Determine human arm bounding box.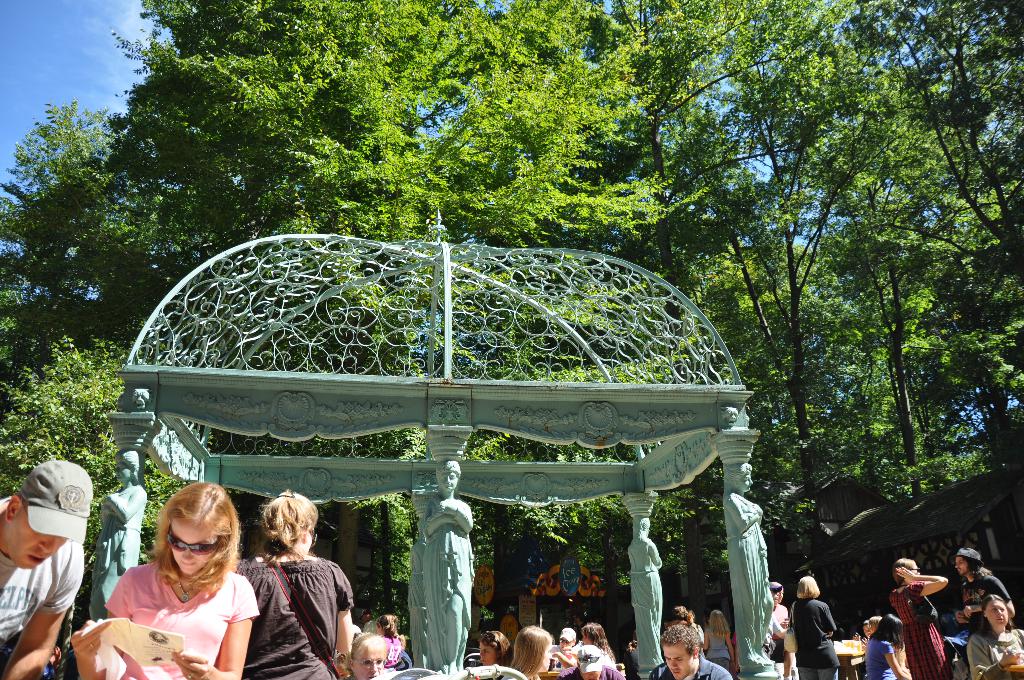
Determined: [553,668,575,679].
